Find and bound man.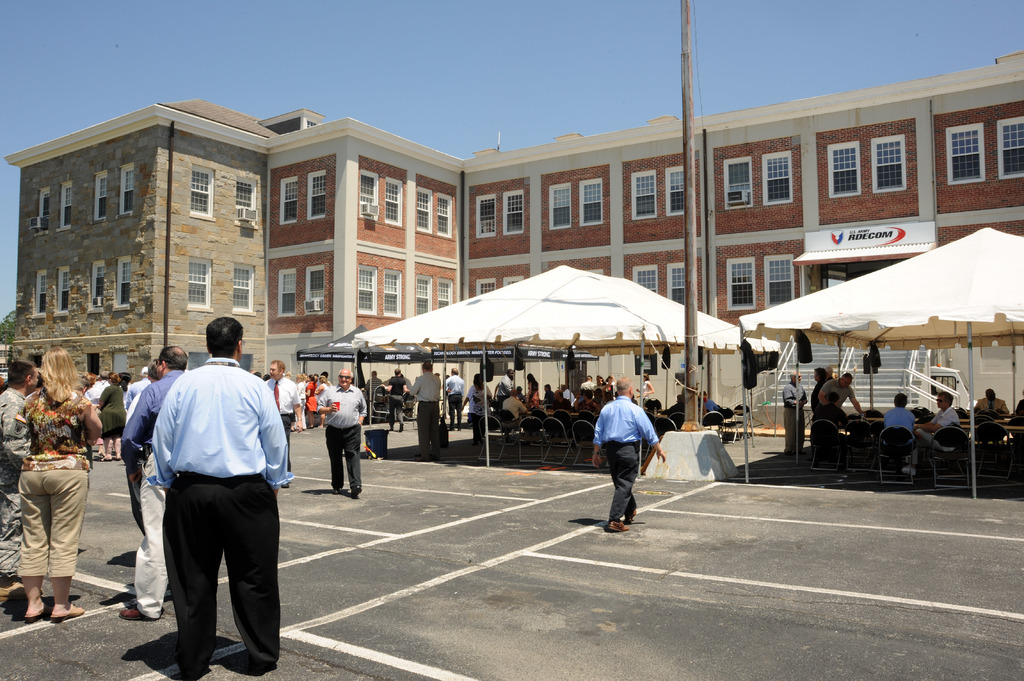
Bound: Rect(410, 361, 439, 457).
